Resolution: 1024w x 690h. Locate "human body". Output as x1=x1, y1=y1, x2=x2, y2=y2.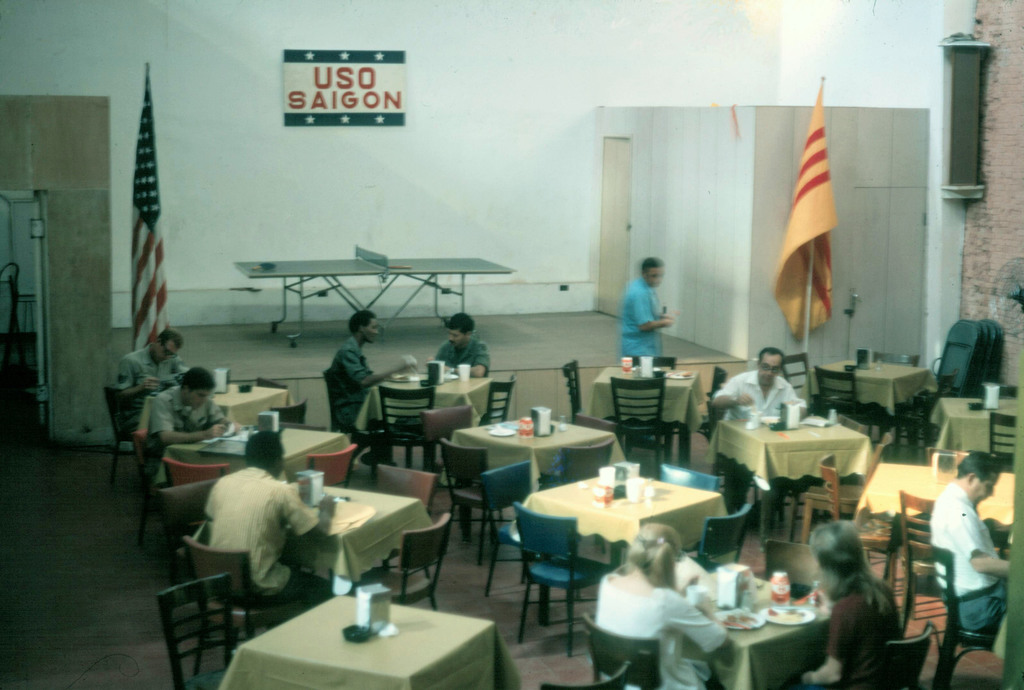
x1=201, y1=429, x2=335, y2=609.
